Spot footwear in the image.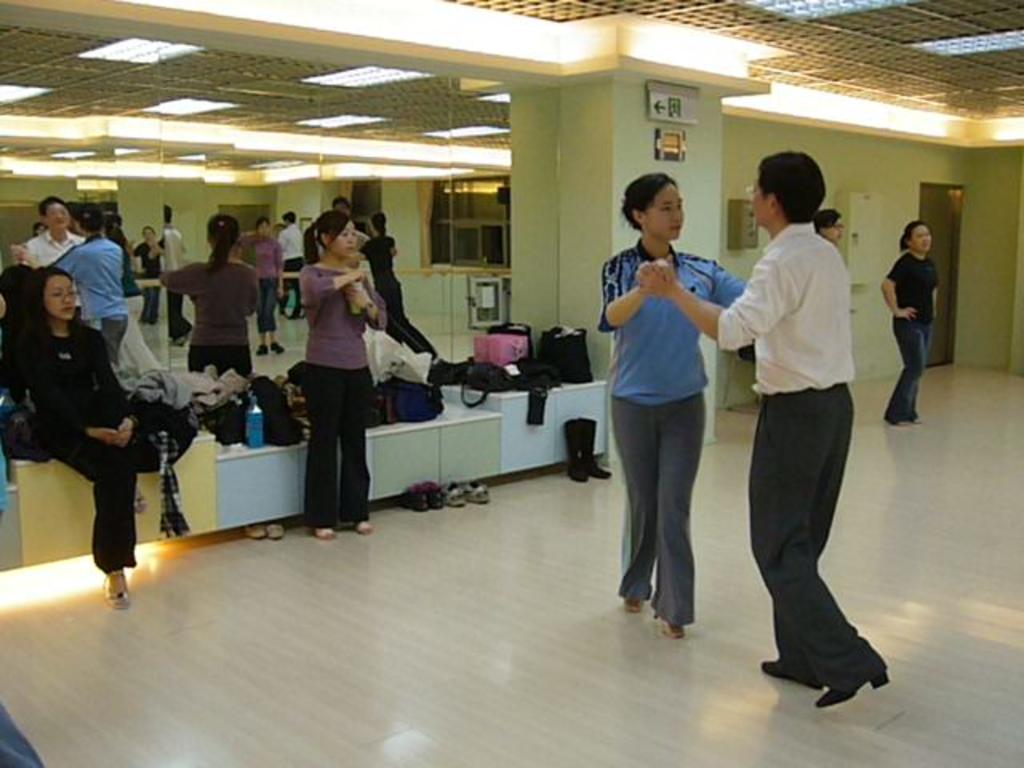
footwear found at (619, 595, 650, 614).
